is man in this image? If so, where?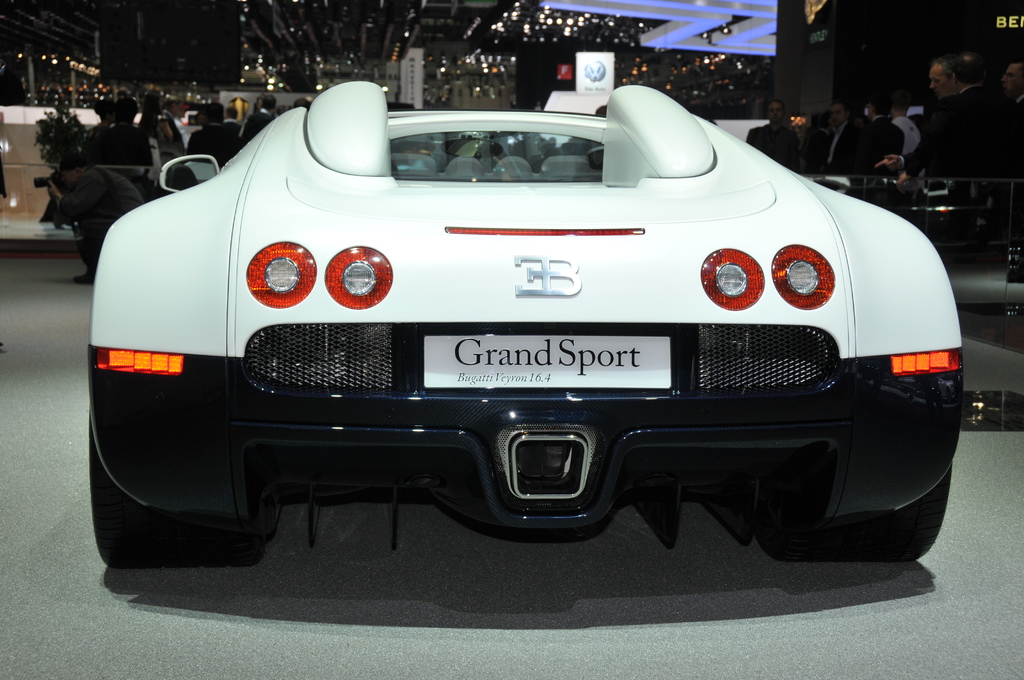
Yes, at (745, 100, 799, 171).
